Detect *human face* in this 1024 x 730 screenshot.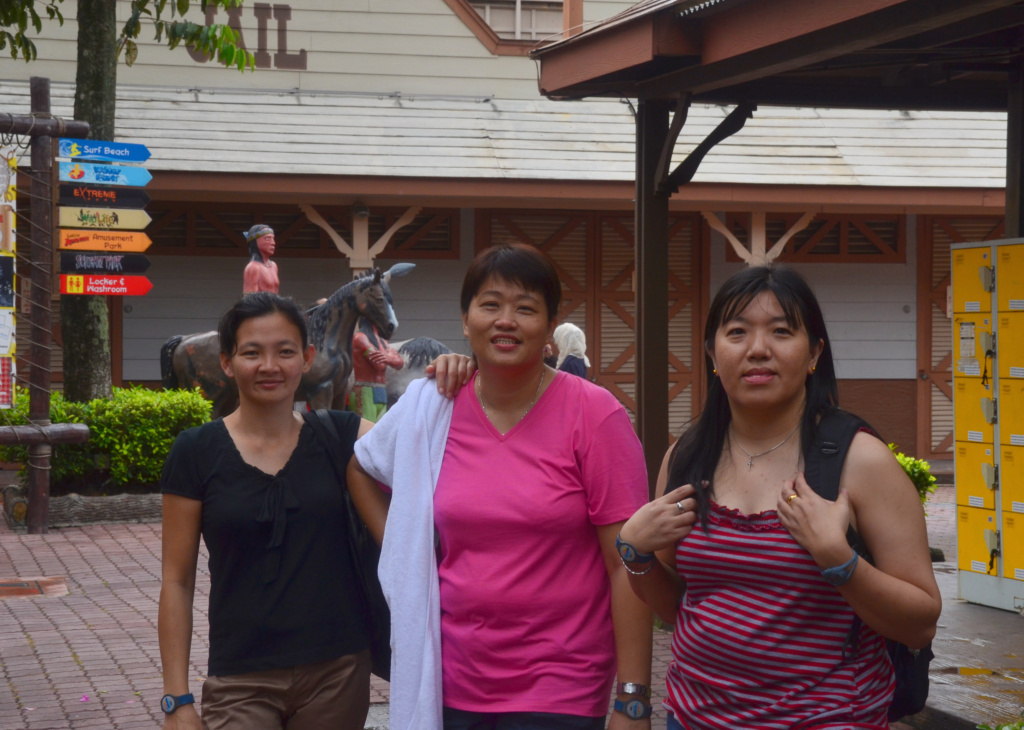
Detection: <box>259,232,275,255</box>.
